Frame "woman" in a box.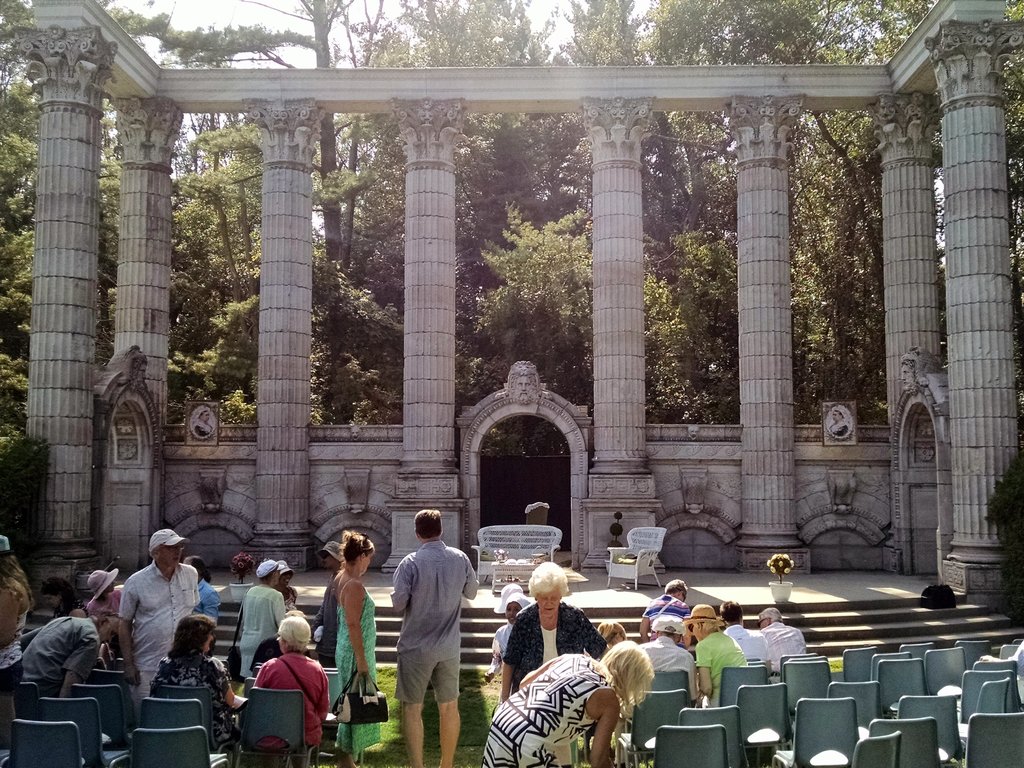
0:534:33:693.
